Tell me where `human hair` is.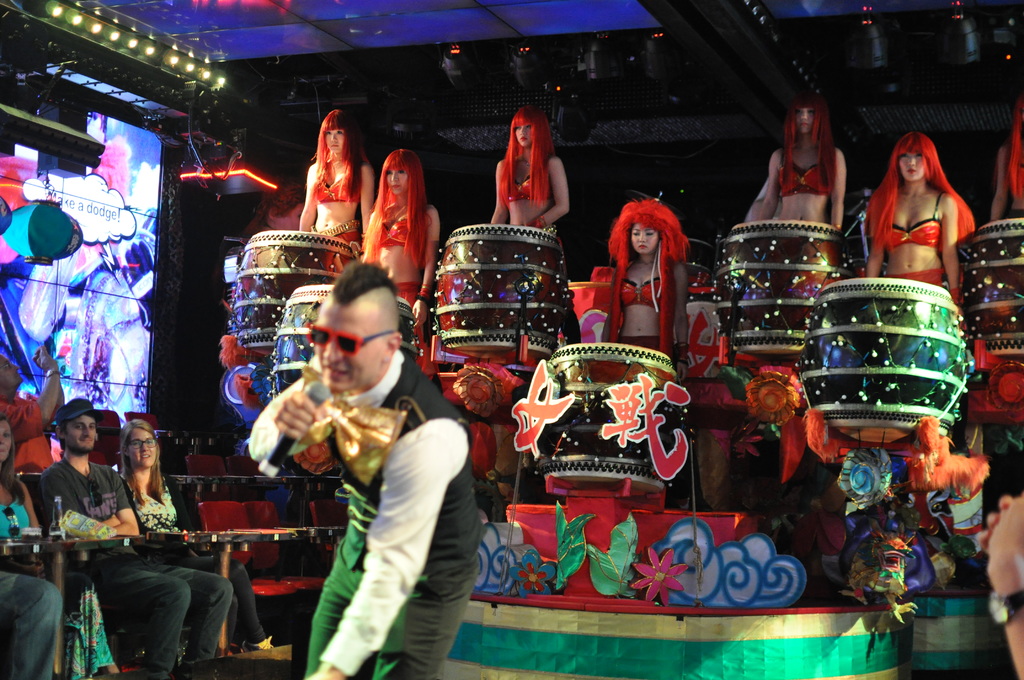
`human hair` is at region(0, 416, 19, 498).
